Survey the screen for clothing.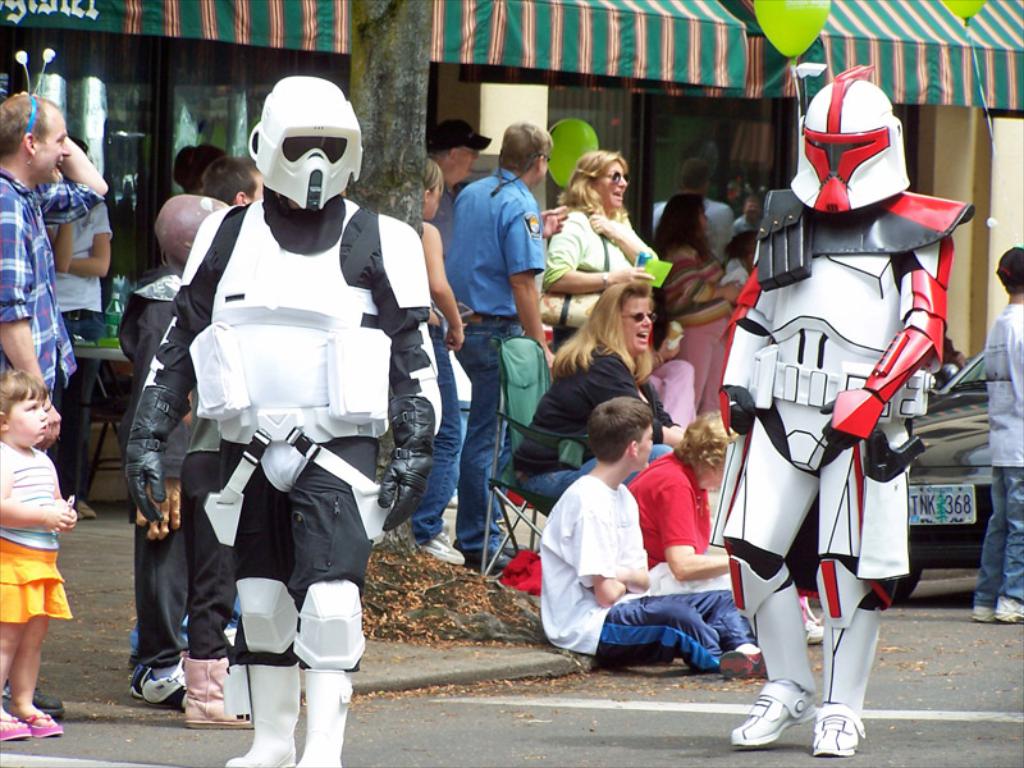
Survey found: [538, 475, 732, 666].
